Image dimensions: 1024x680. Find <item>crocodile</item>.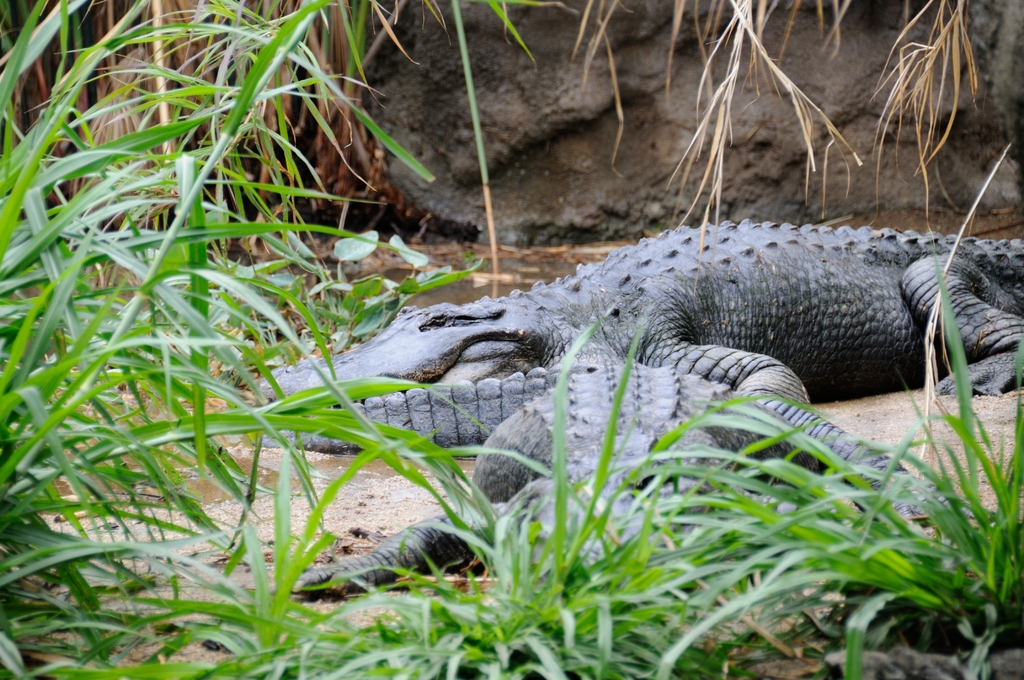
(left=250, top=360, right=977, bottom=596).
